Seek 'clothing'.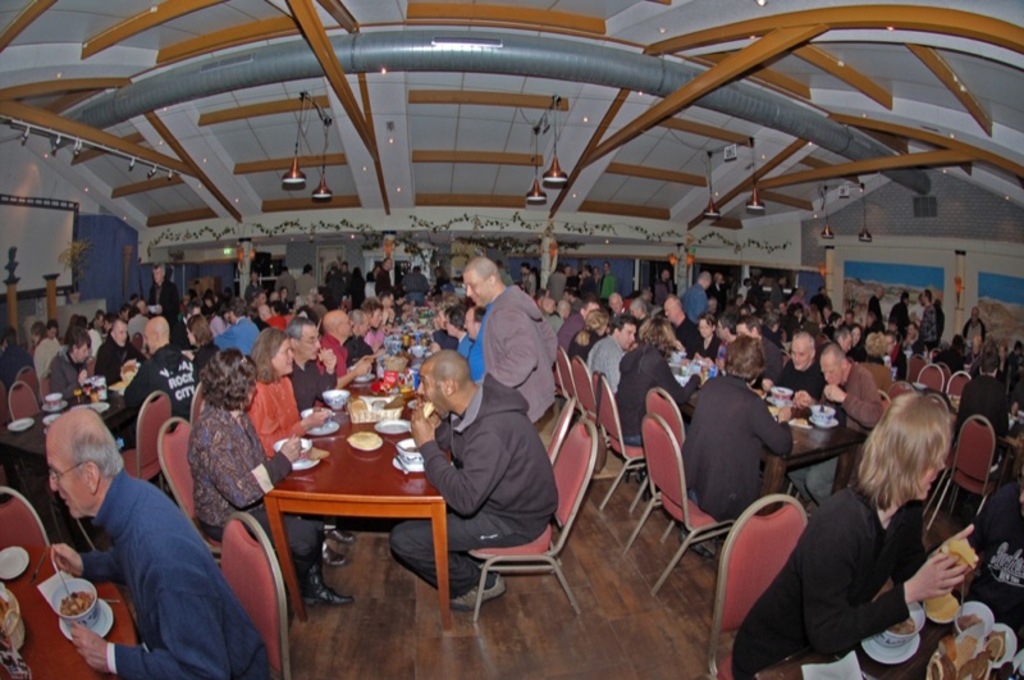
[x1=296, y1=275, x2=315, y2=295].
